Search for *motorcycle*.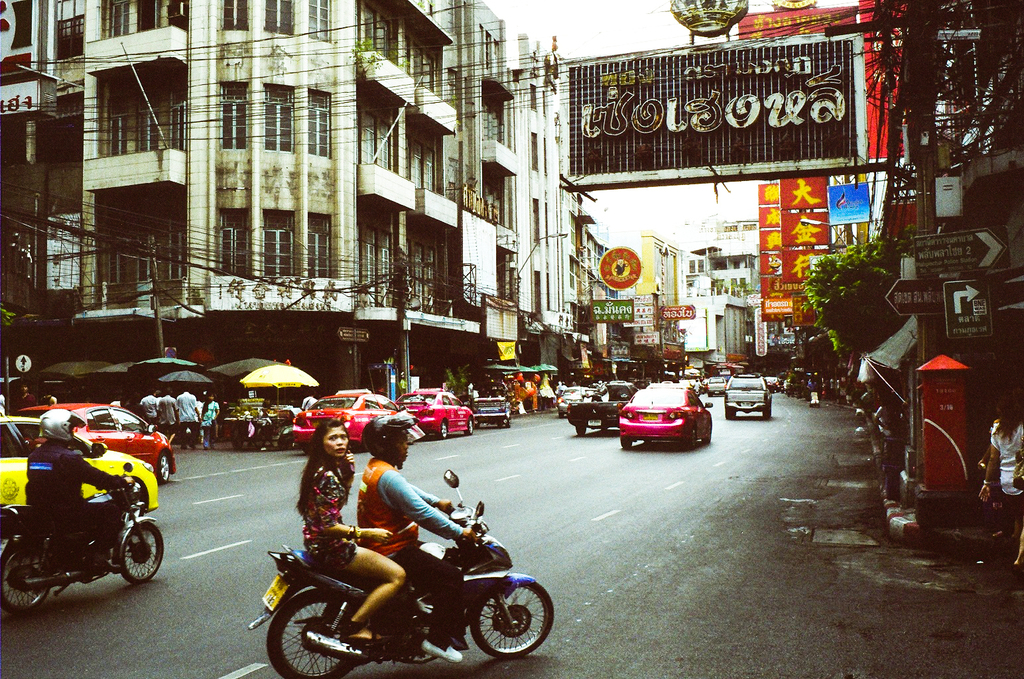
Found at rect(262, 503, 559, 669).
